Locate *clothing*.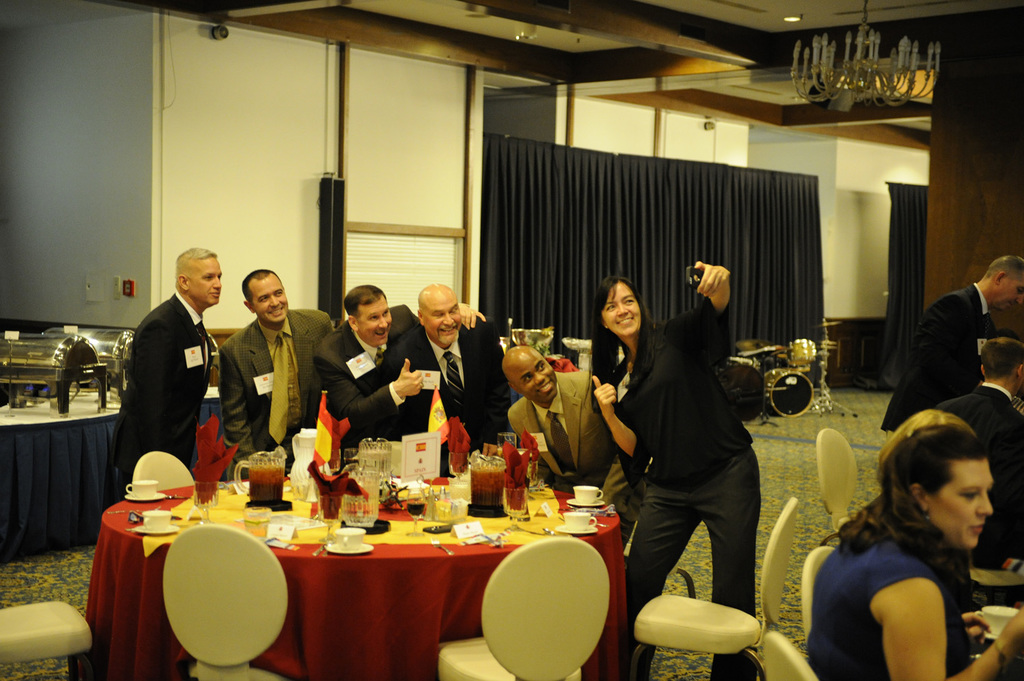
Bounding box: [113,265,221,483].
